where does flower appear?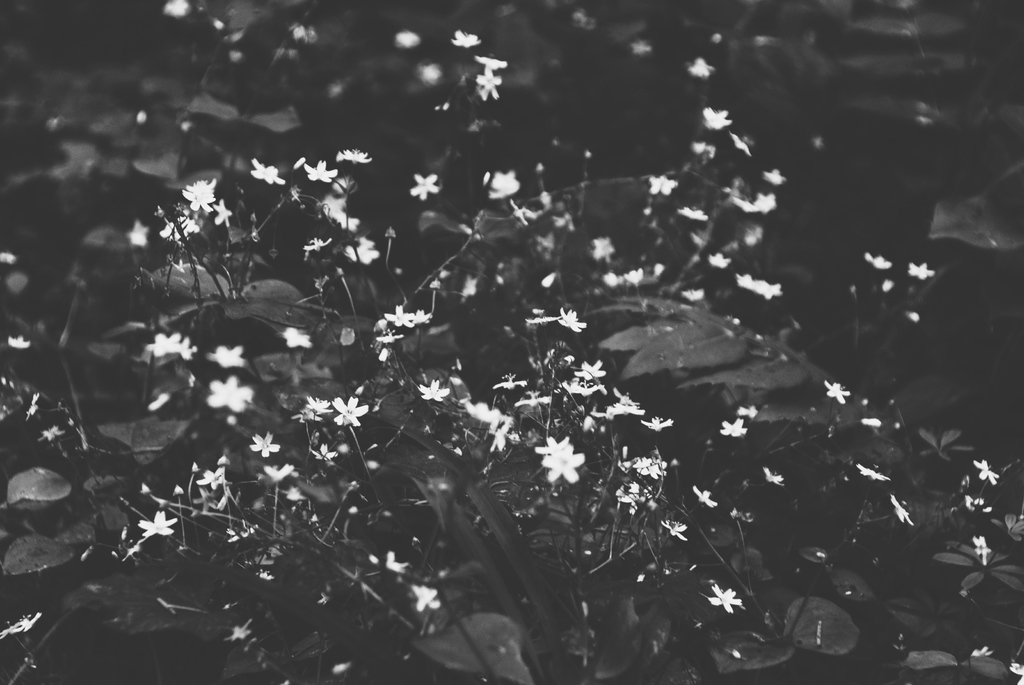
Appears at bbox=[708, 583, 745, 613].
